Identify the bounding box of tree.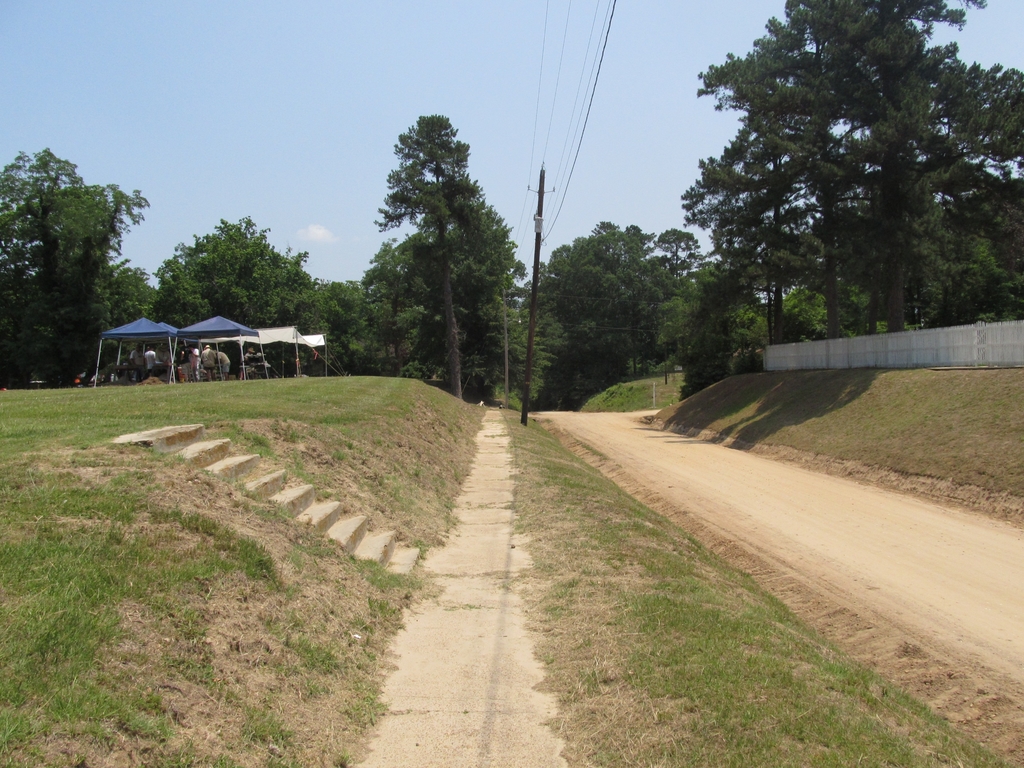
region(515, 239, 586, 420).
